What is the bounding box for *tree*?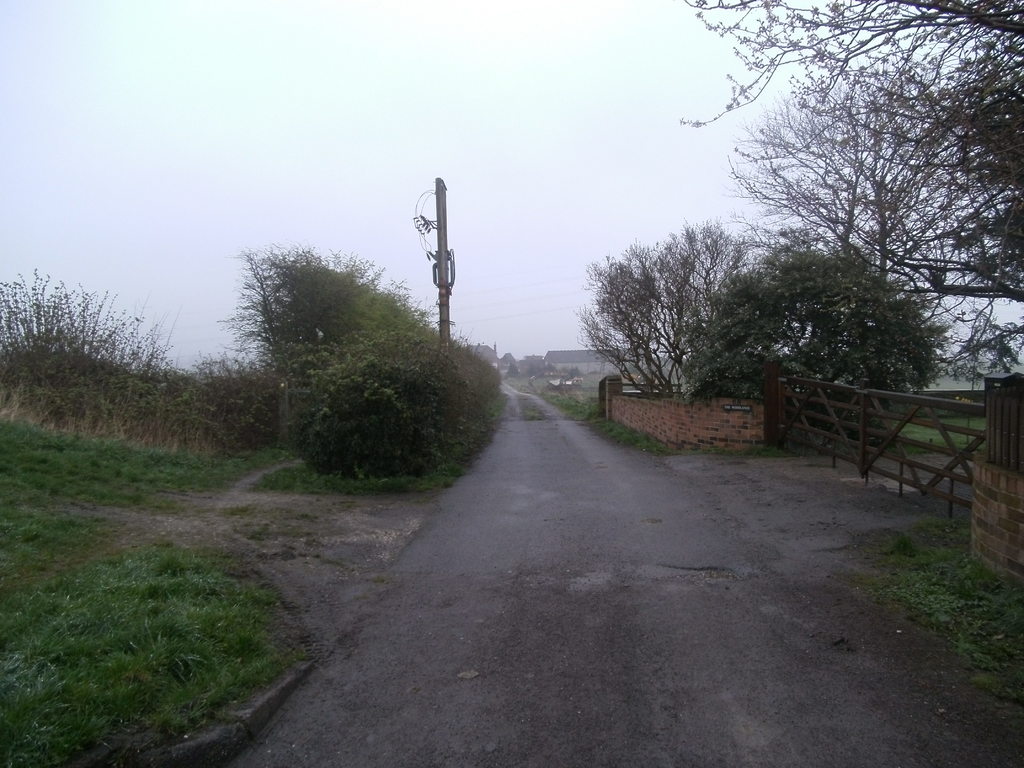
0 238 494 504.
